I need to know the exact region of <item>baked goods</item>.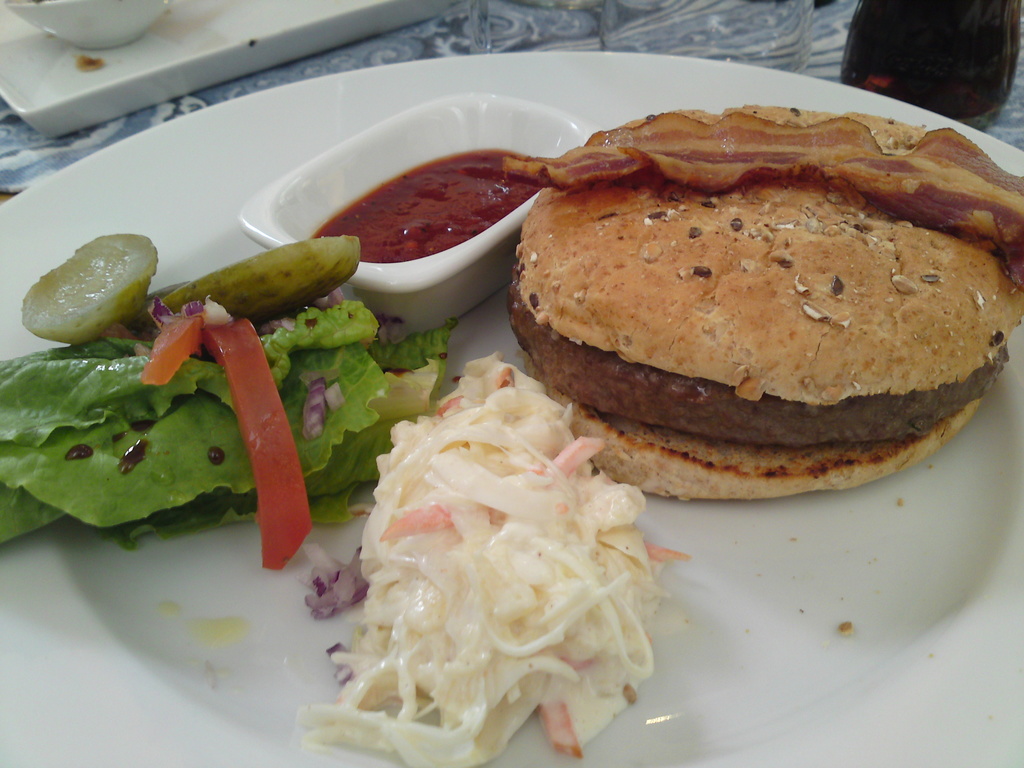
Region: l=516, t=106, r=1023, b=500.
